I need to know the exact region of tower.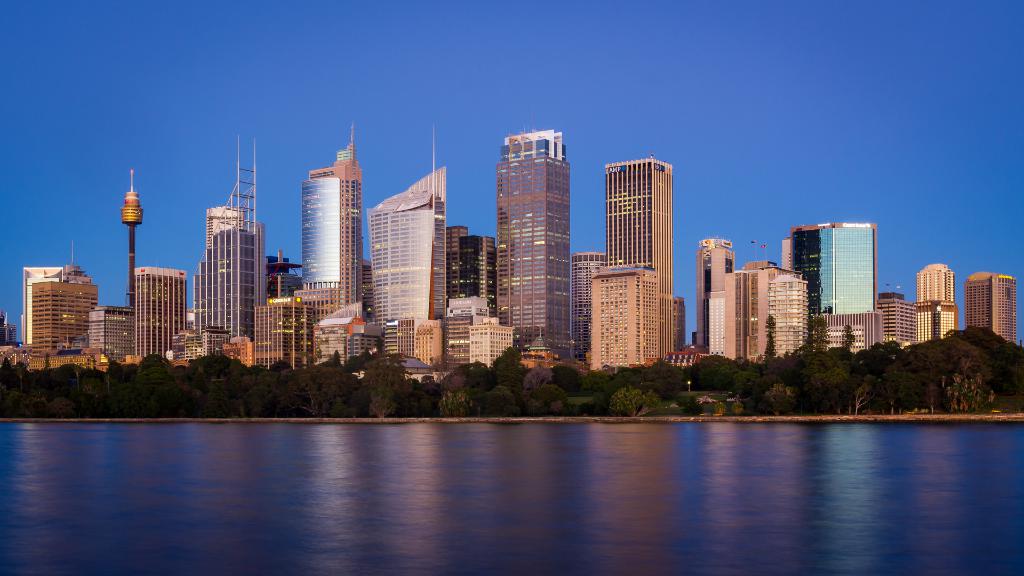
Region: 193 136 255 340.
